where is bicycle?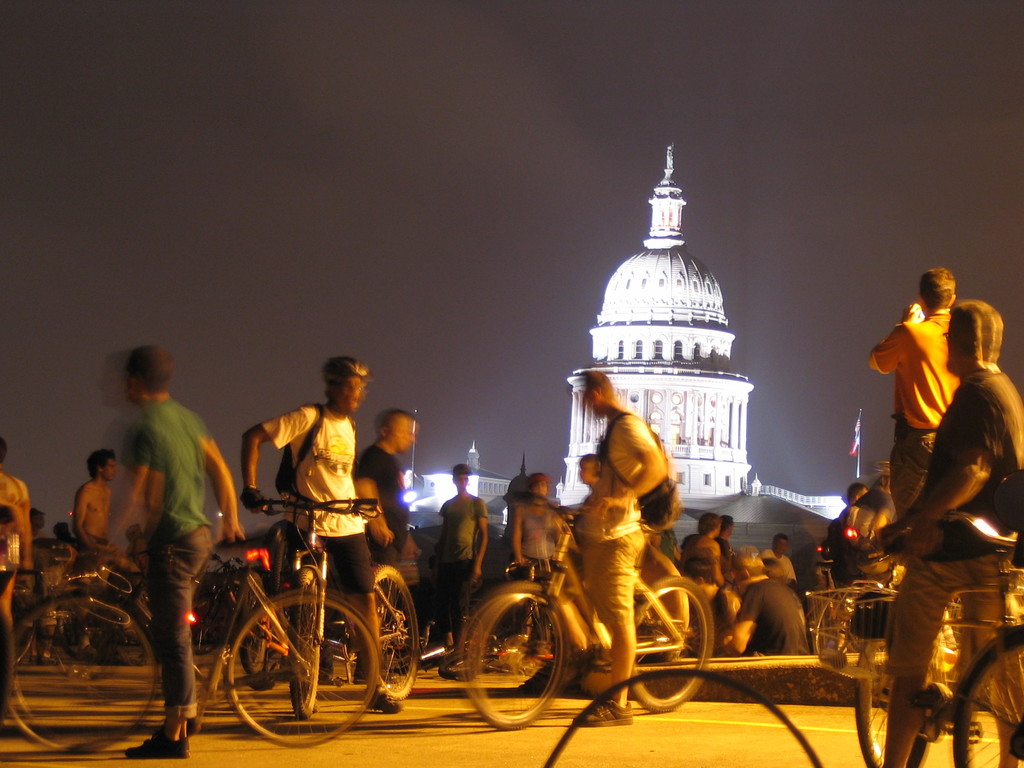
locate(240, 490, 374, 732).
